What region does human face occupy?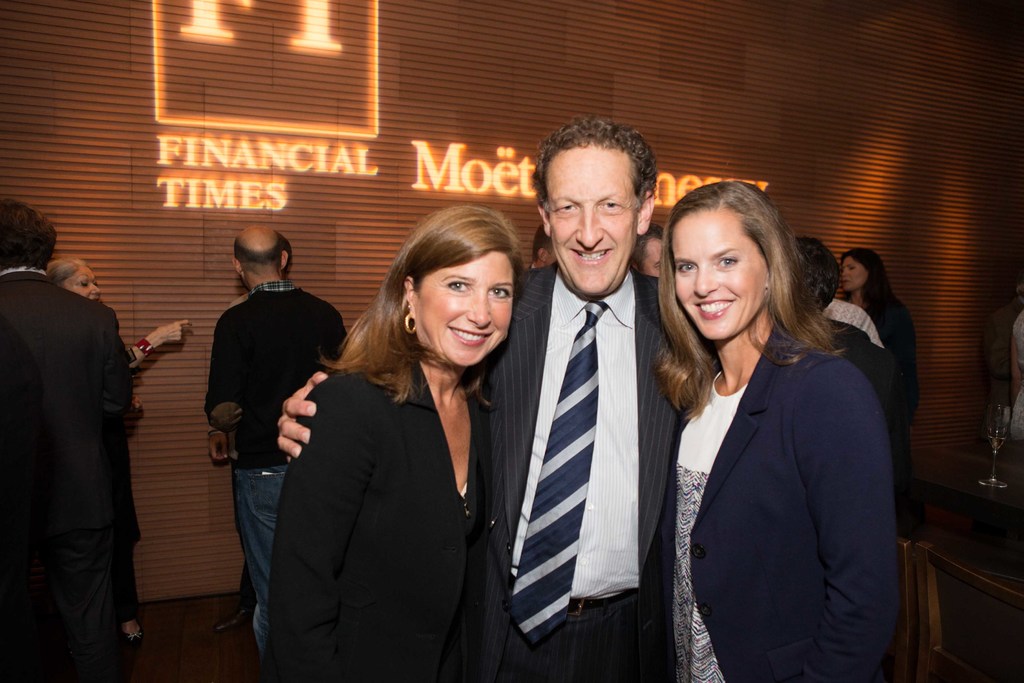
bbox=(841, 261, 865, 292).
